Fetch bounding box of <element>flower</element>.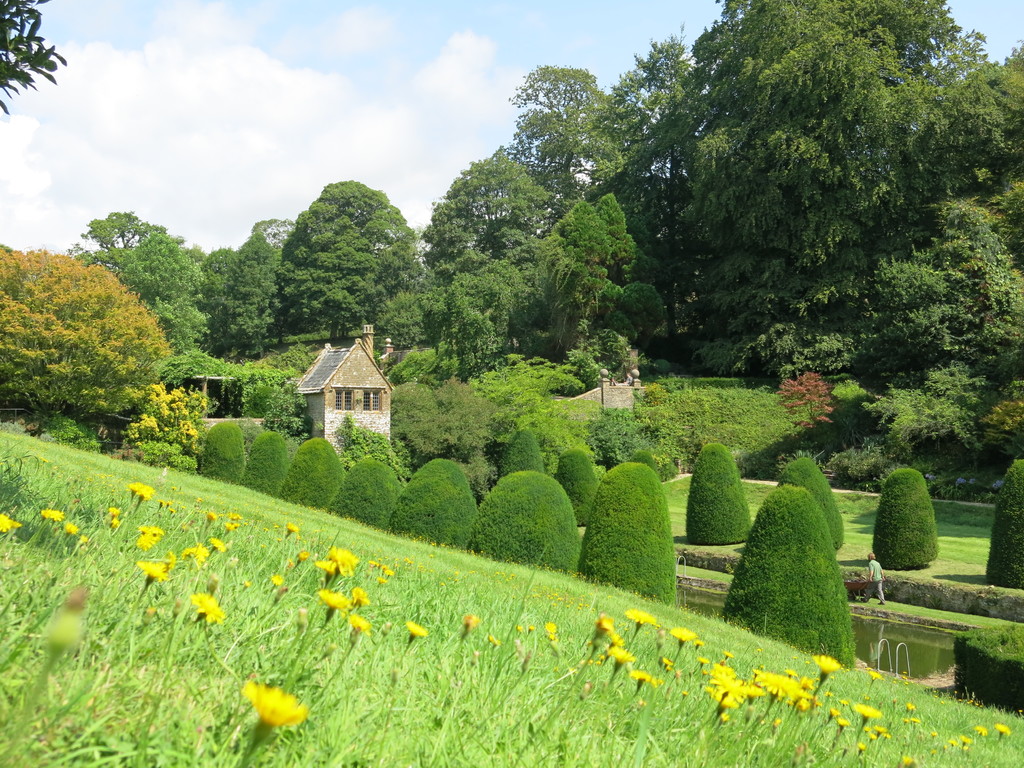
Bbox: x1=868 y1=669 x2=884 y2=682.
